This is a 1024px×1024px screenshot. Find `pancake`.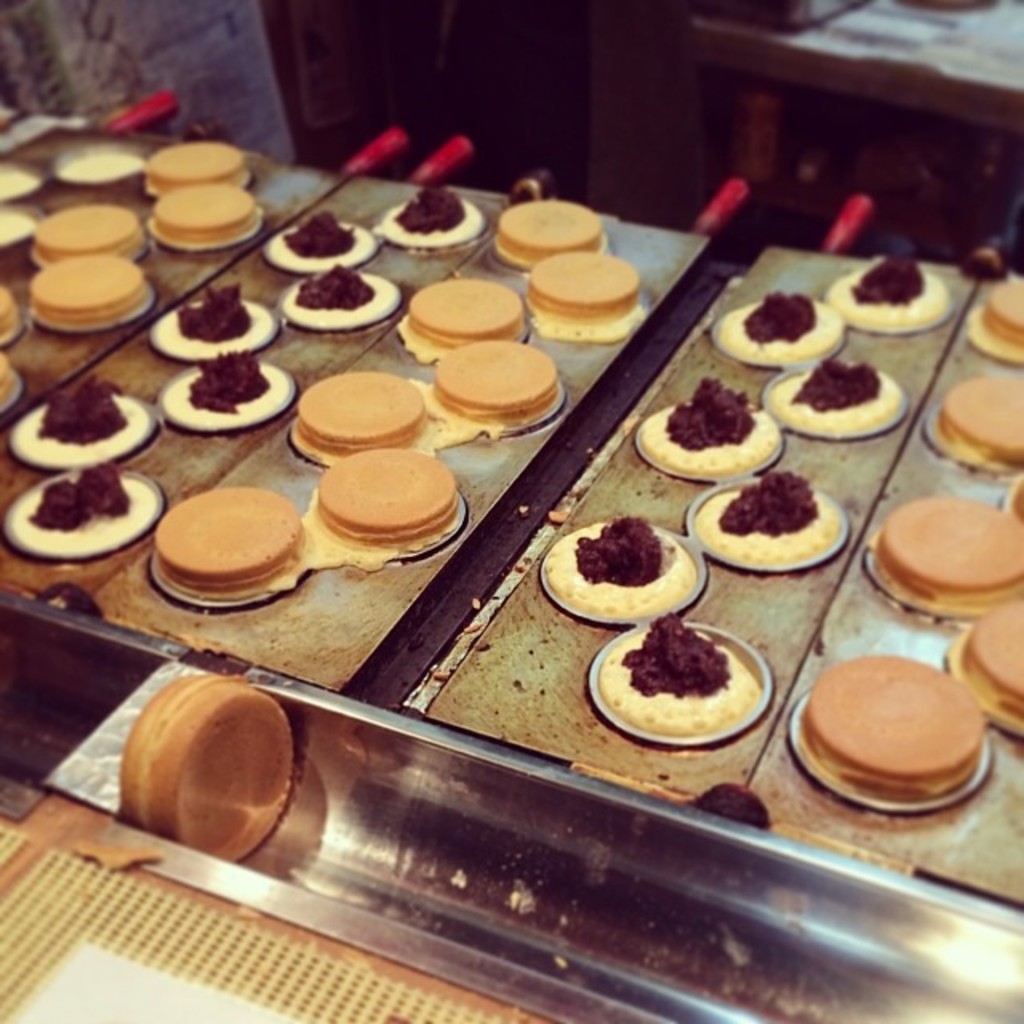
Bounding box: box=[600, 605, 755, 733].
